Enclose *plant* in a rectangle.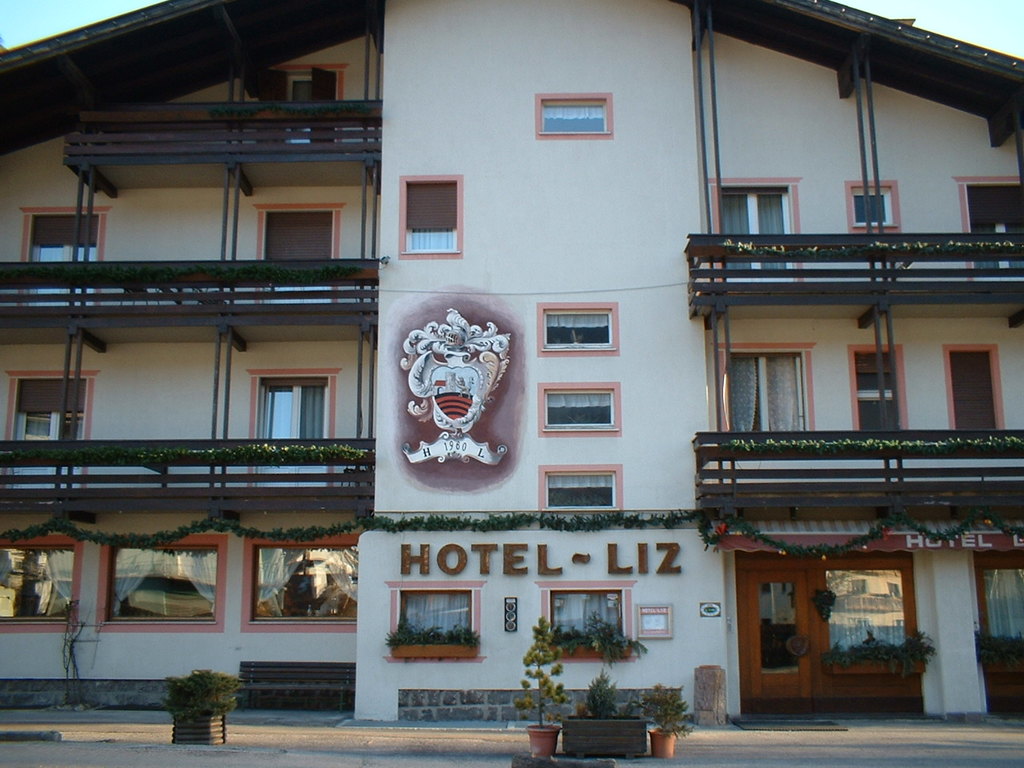
811,586,838,626.
